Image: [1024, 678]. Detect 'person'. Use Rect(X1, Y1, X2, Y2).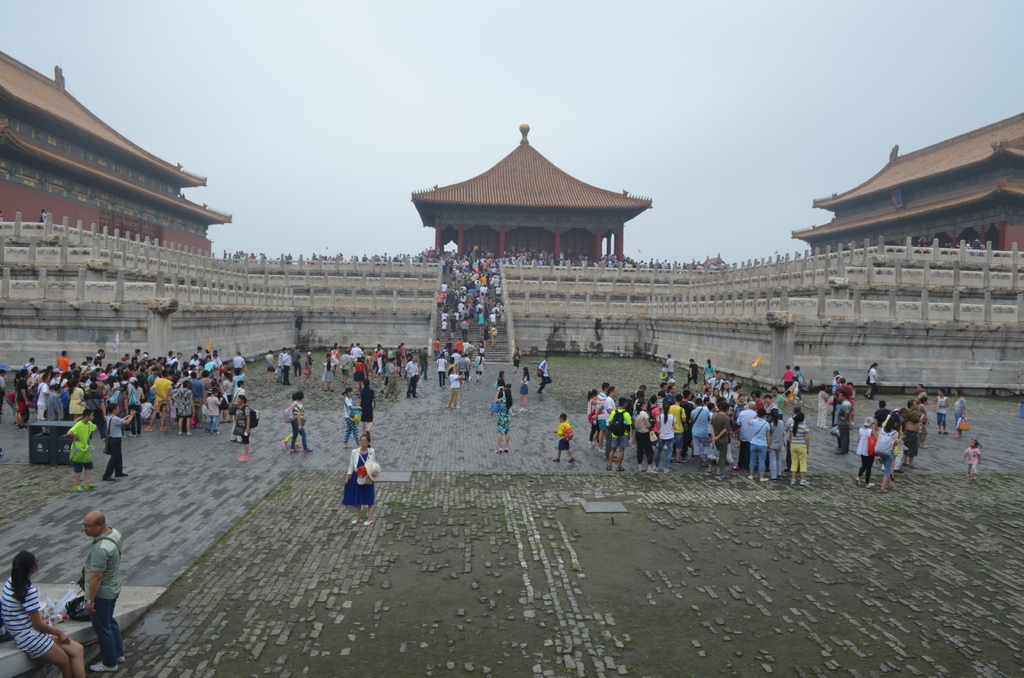
Rect(538, 355, 552, 397).
